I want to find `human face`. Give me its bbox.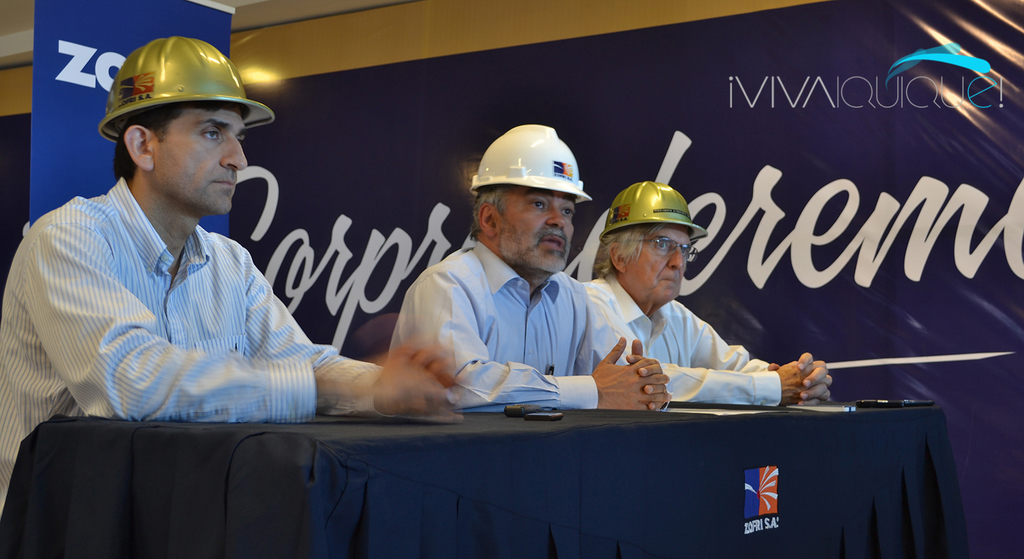
[x1=620, y1=220, x2=694, y2=302].
